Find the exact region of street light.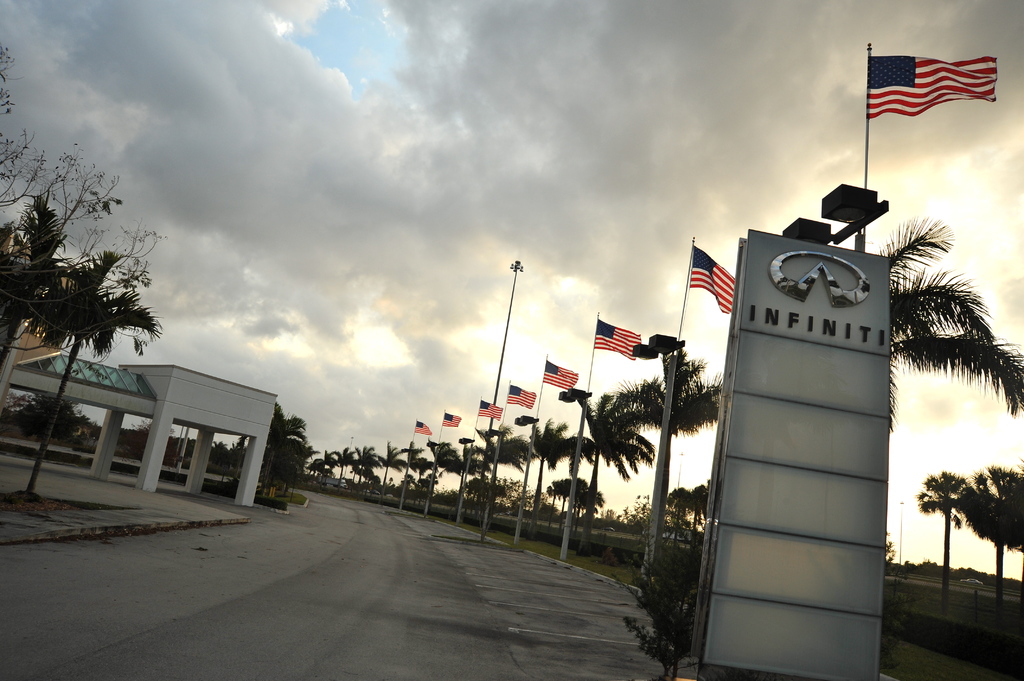
Exact region: <bbox>556, 390, 593, 560</bbox>.
